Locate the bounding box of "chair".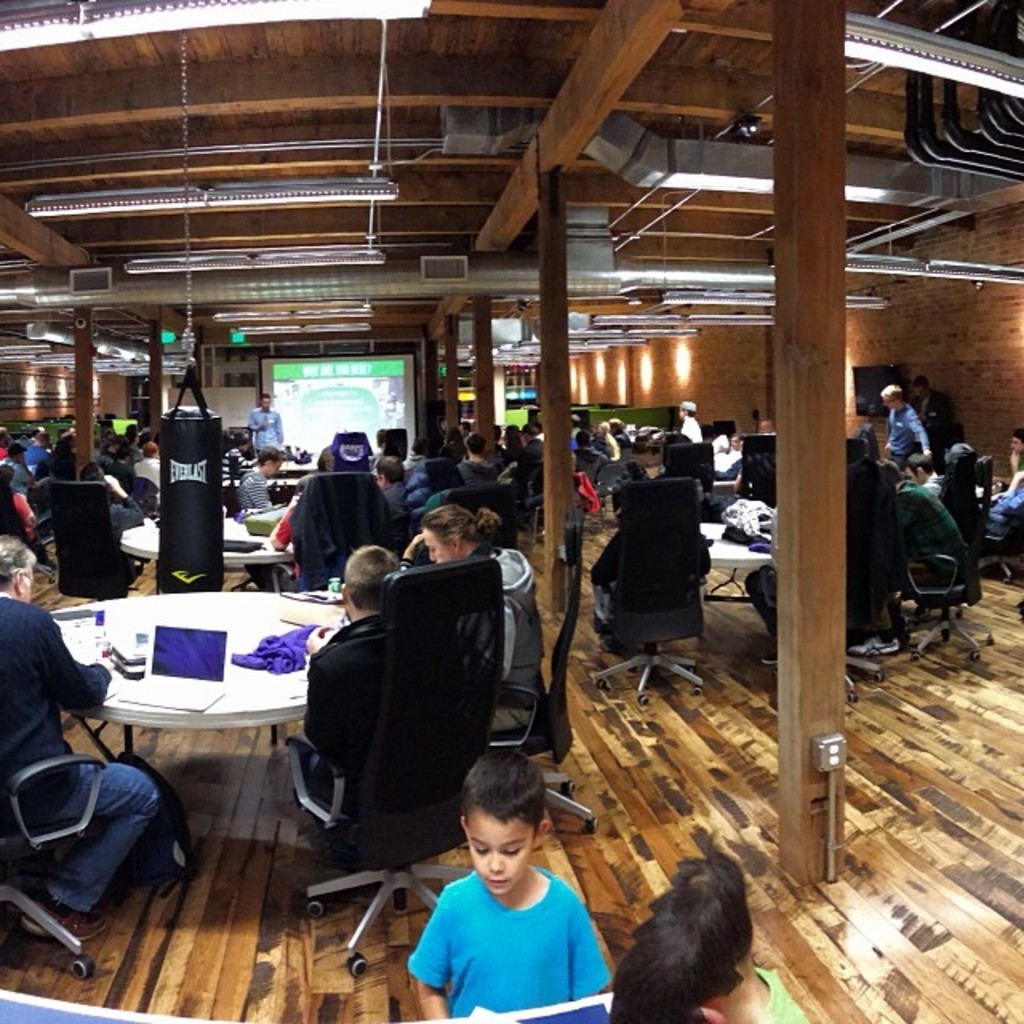
Bounding box: (left=664, top=440, right=717, bottom=498).
